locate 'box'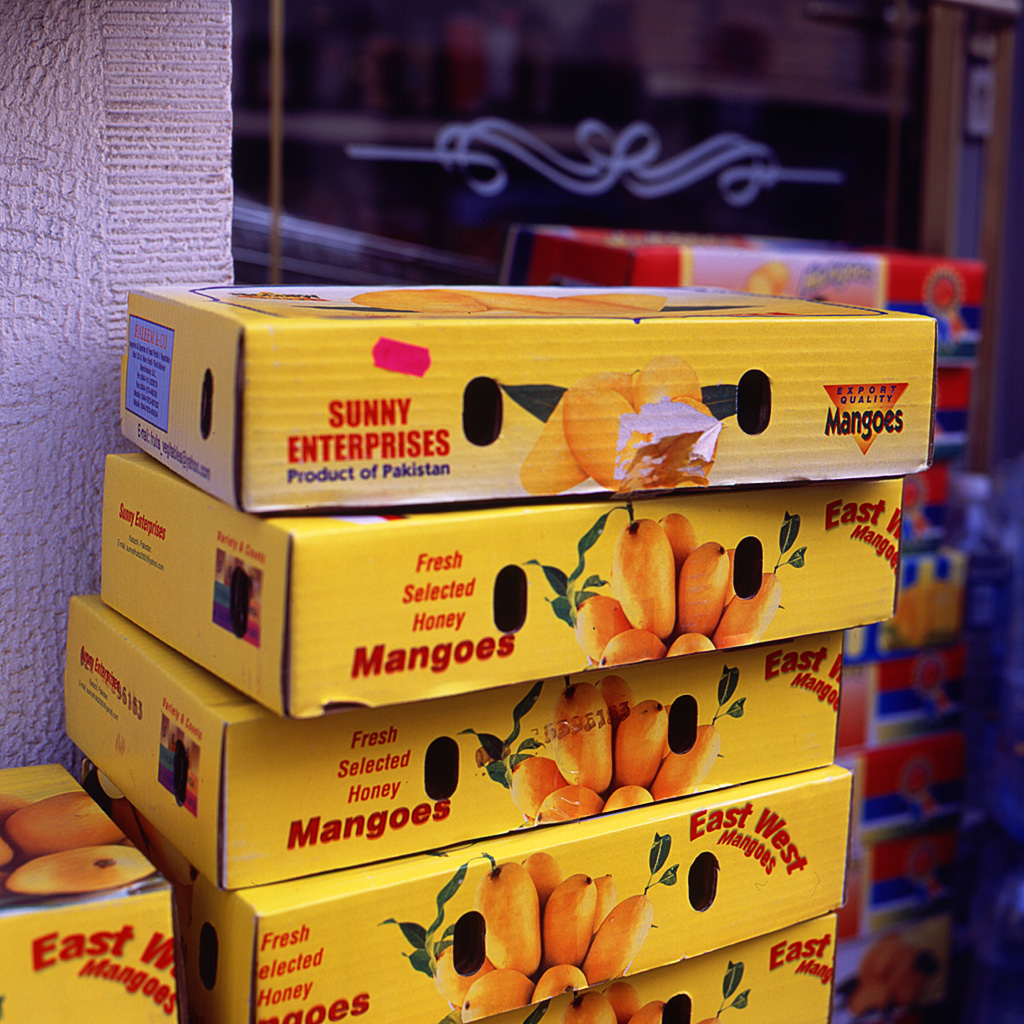
detection(98, 448, 905, 730)
